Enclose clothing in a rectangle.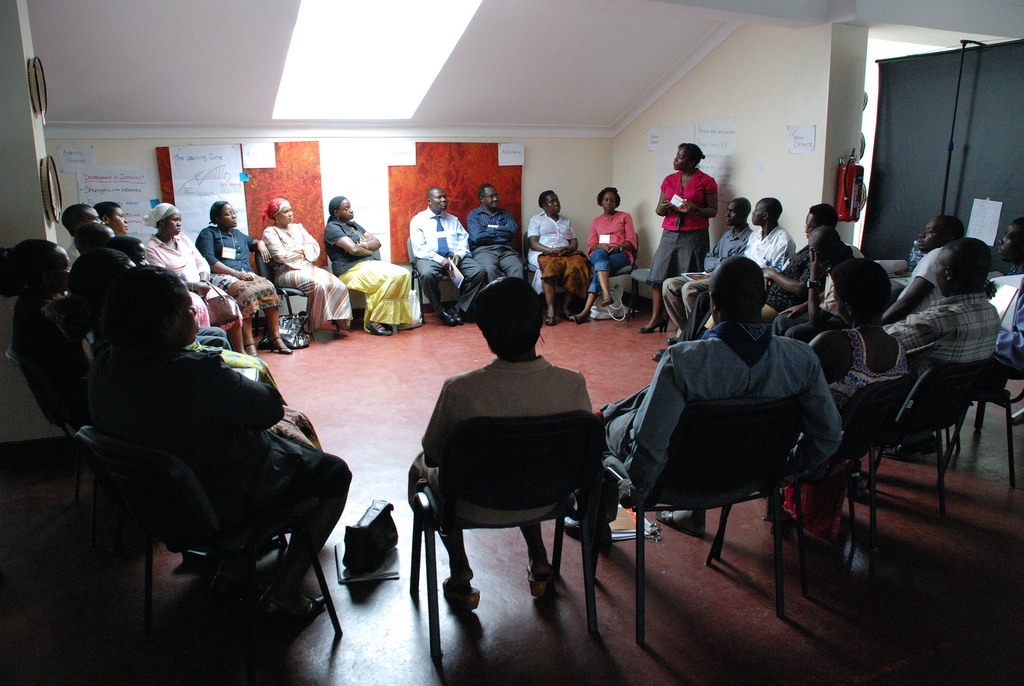
456,200,526,297.
